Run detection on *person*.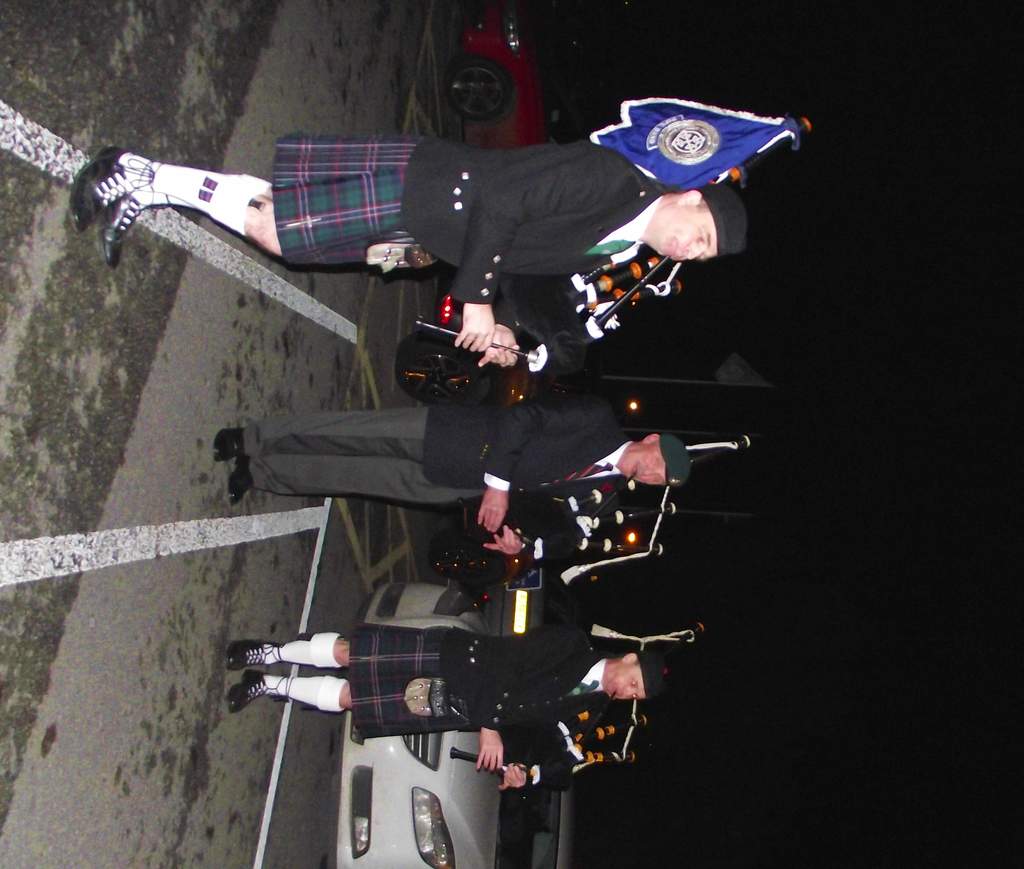
Result: left=227, top=627, right=664, bottom=794.
